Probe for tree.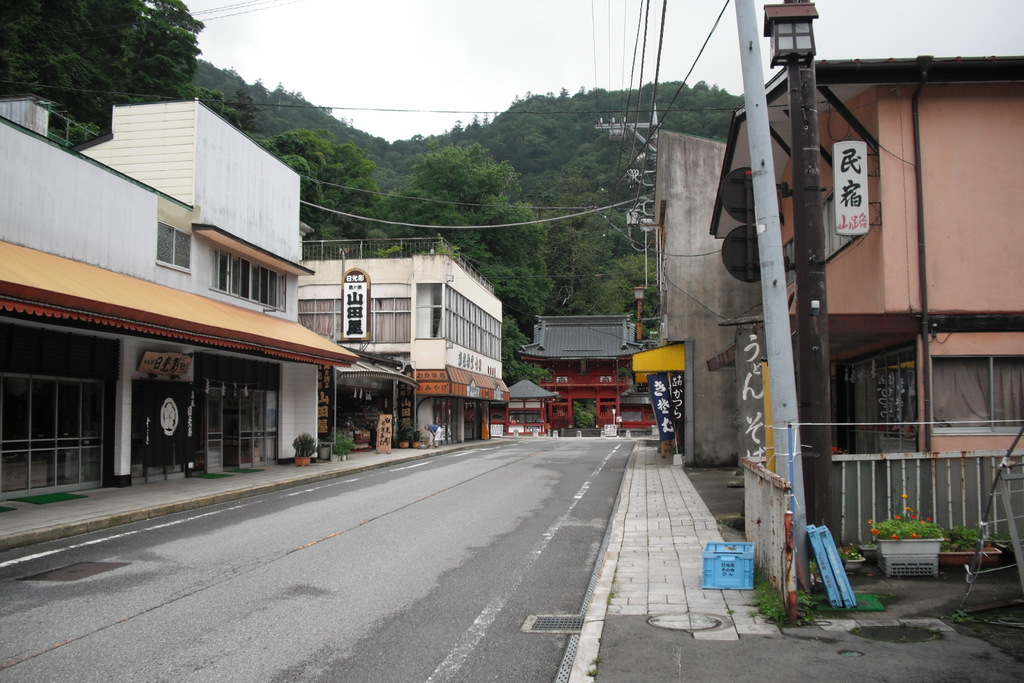
Probe result: left=367, top=144, right=559, bottom=336.
